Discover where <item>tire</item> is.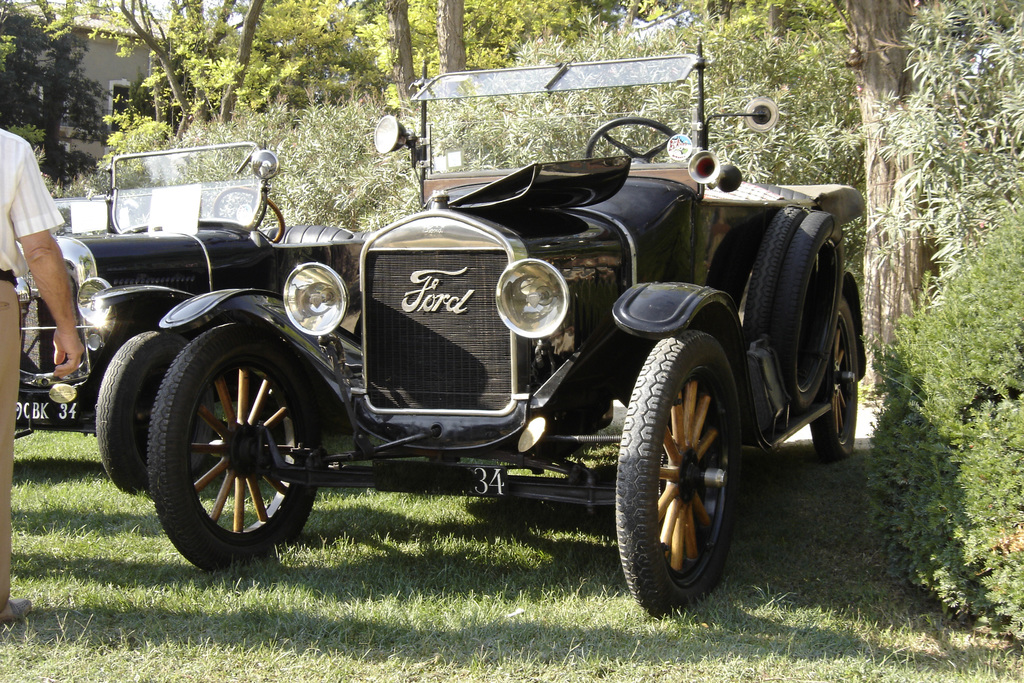
Discovered at [808, 295, 859, 454].
